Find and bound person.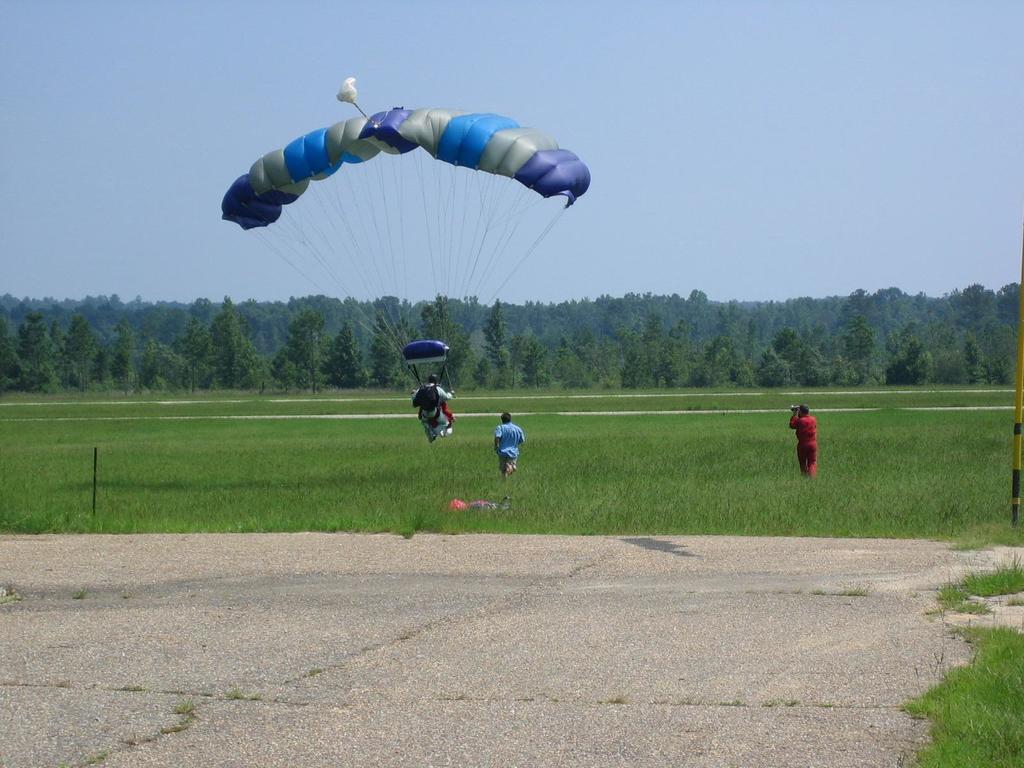
Bound: 497,412,529,479.
